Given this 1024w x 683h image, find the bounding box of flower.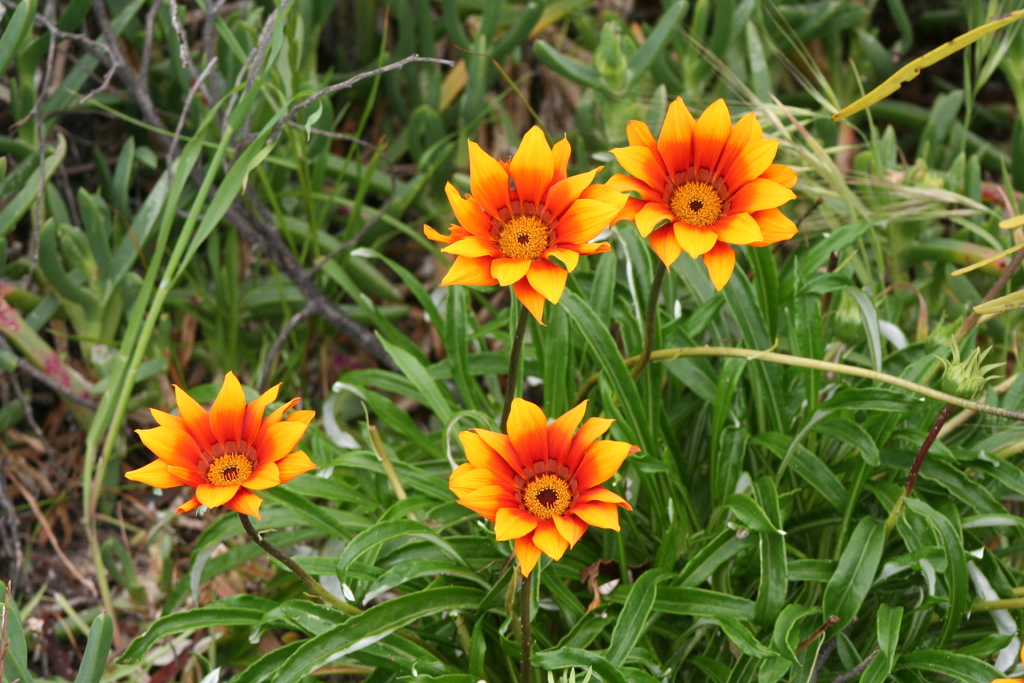
detection(451, 399, 635, 572).
